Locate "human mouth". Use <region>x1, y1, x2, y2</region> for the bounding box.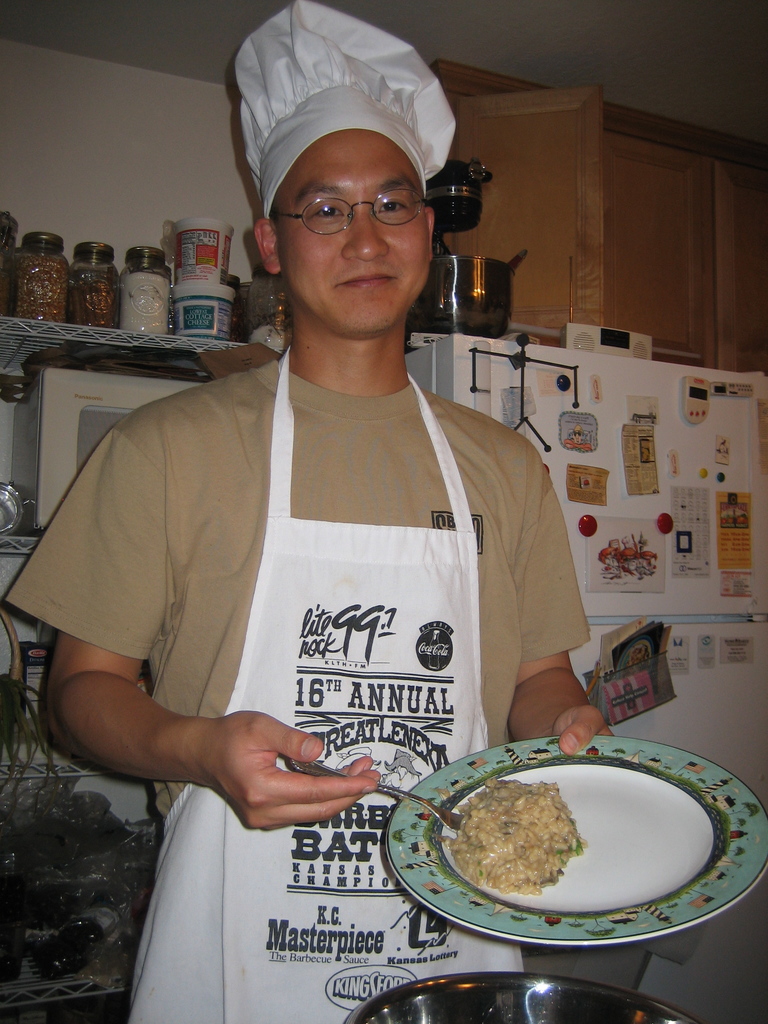
<region>342, 275, 394, 289</region>.
